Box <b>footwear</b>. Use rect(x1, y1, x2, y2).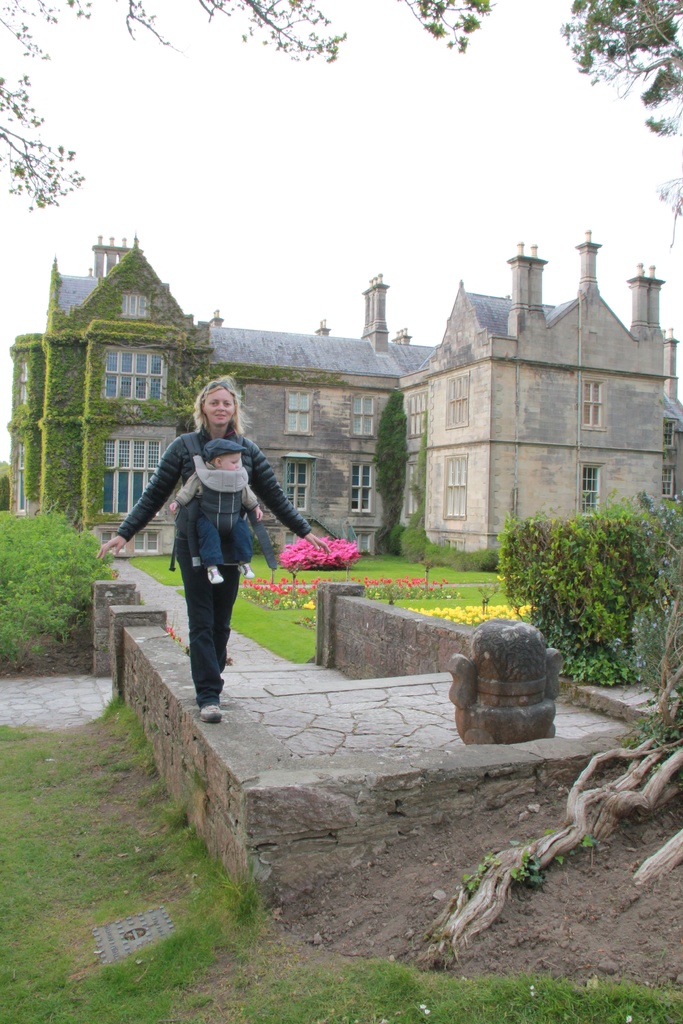
rect(231, 557, 256, 588).
